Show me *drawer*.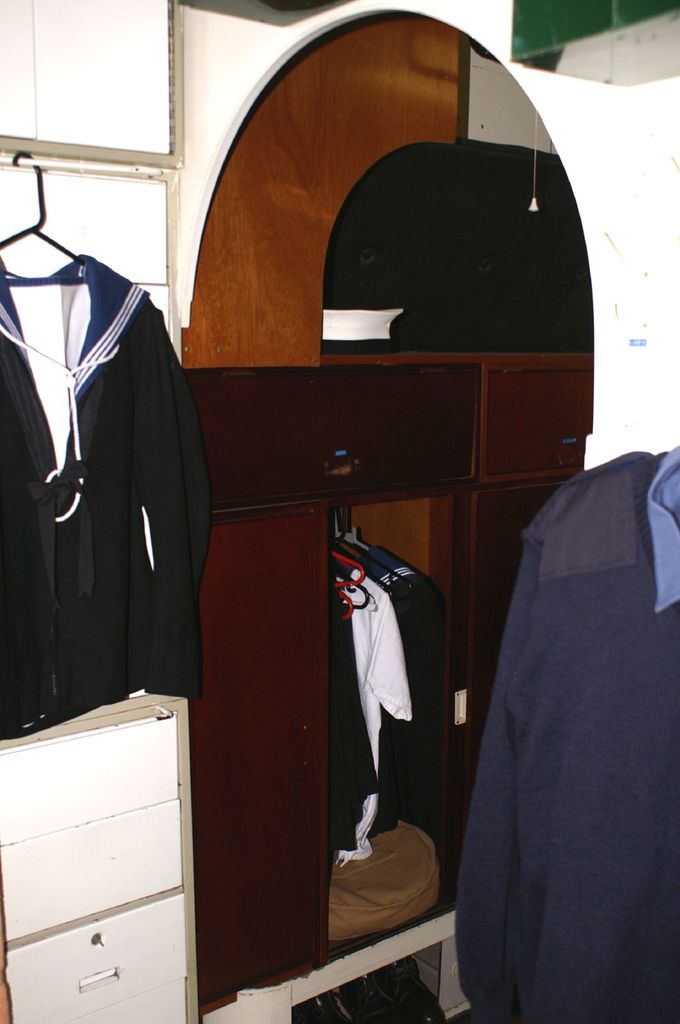
*drawer* is here: detection(0, 800, 177, 938).
